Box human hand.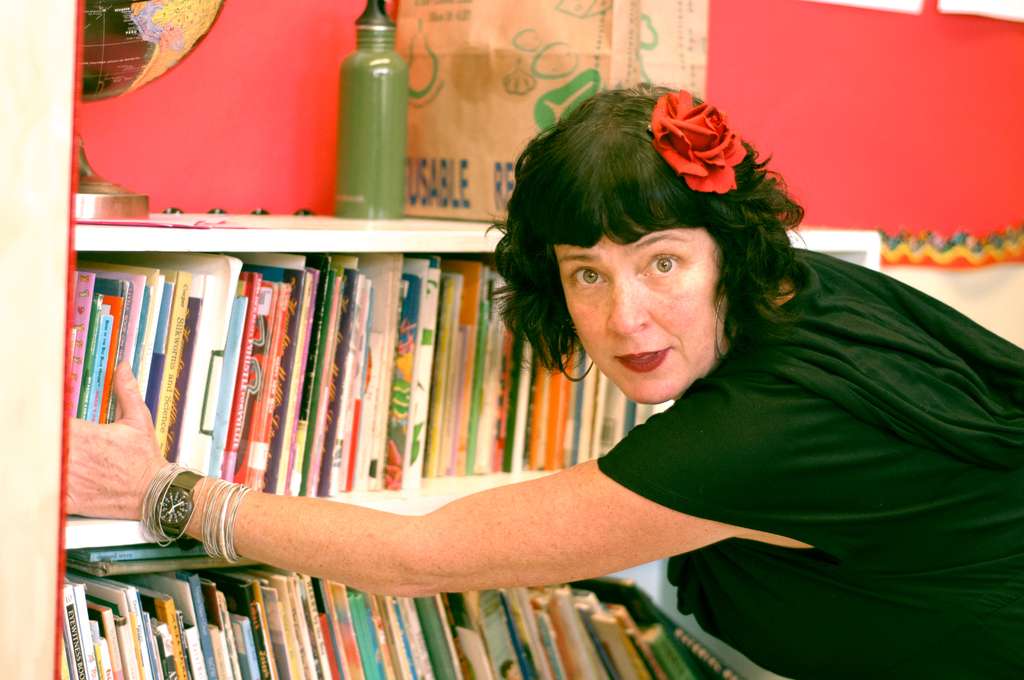
box(77, 355, 174, 546).
